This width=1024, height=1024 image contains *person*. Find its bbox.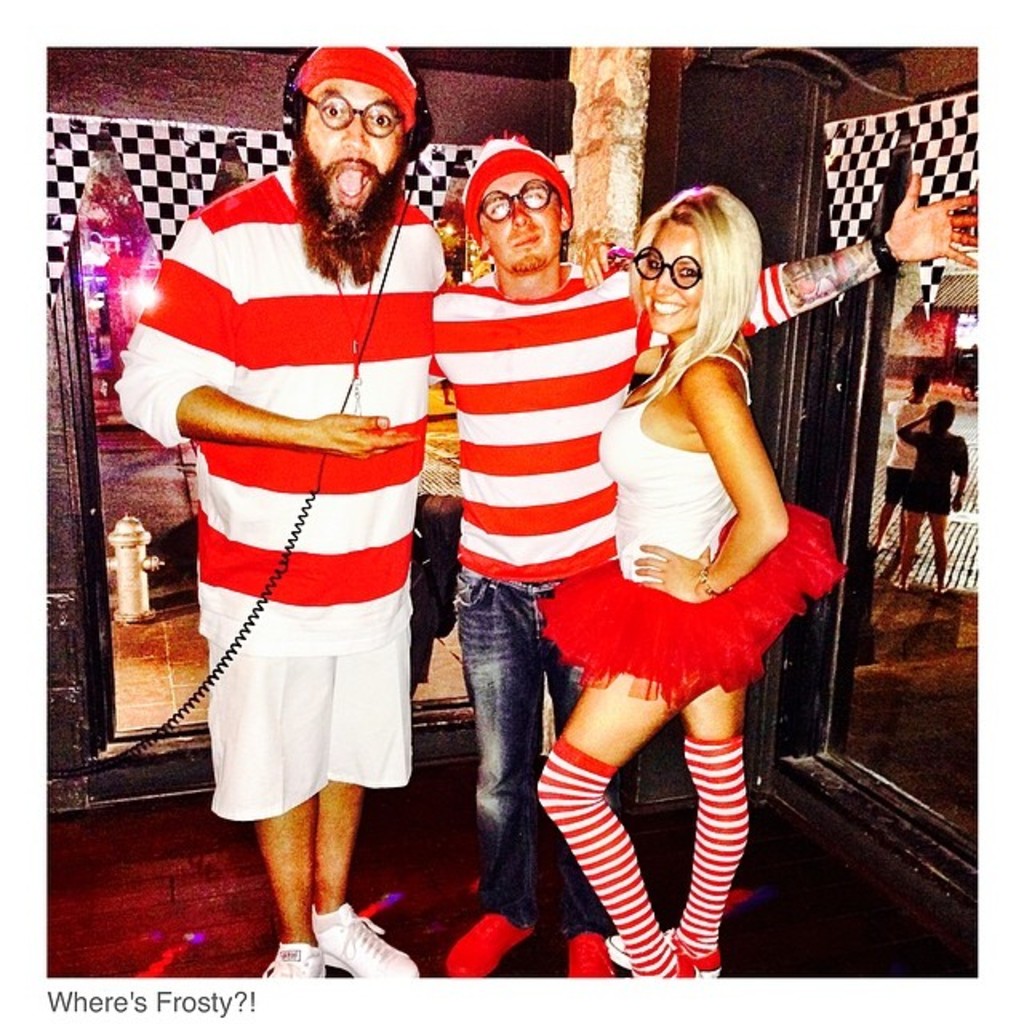
{"x1": 530, "y1": 182, "x2": 843, "y2": 989}.
